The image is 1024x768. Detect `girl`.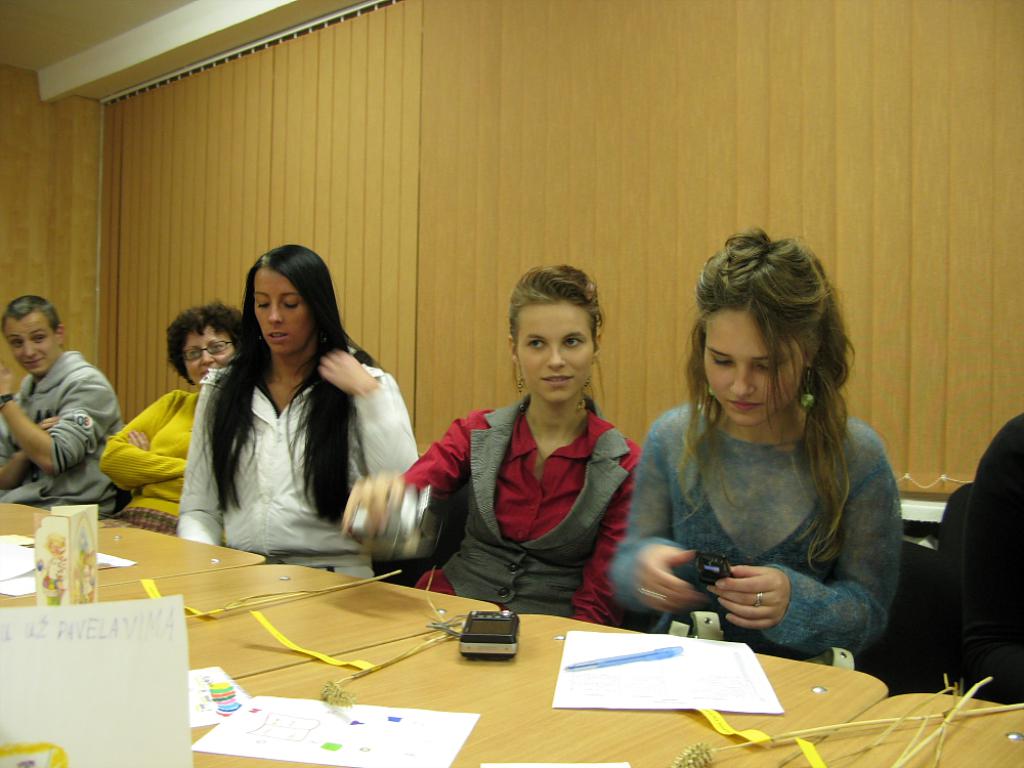
Detection: crop(196, 241, 423, 561).
